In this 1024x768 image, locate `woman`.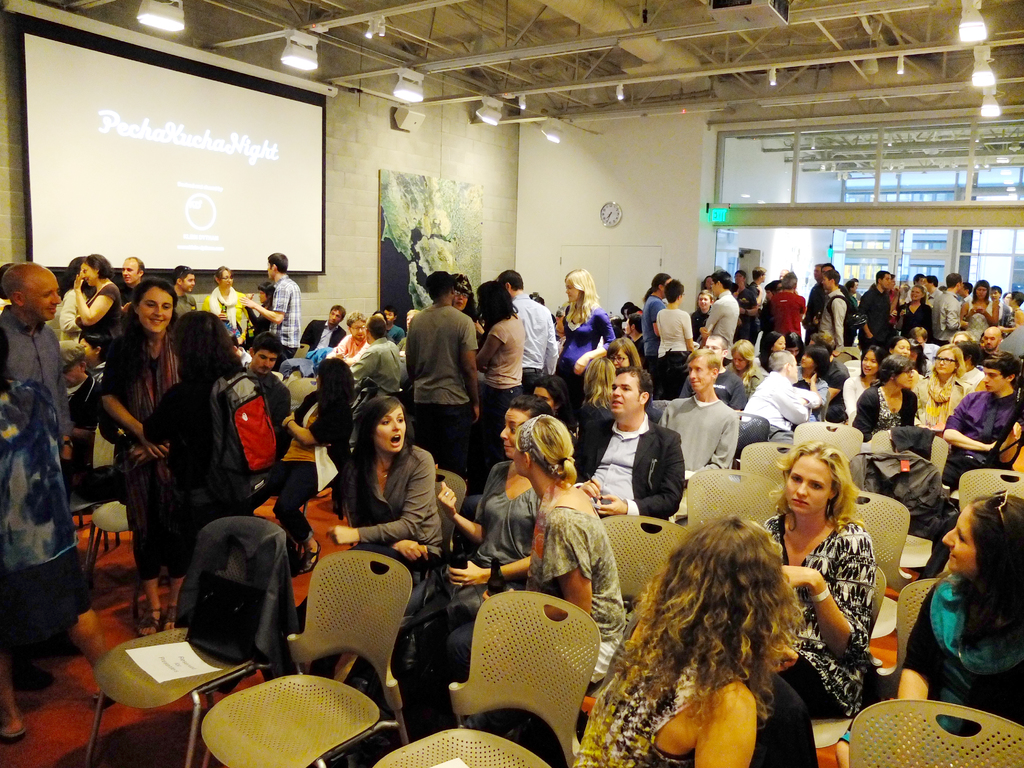
Bounding box: (654,280,686,394).
